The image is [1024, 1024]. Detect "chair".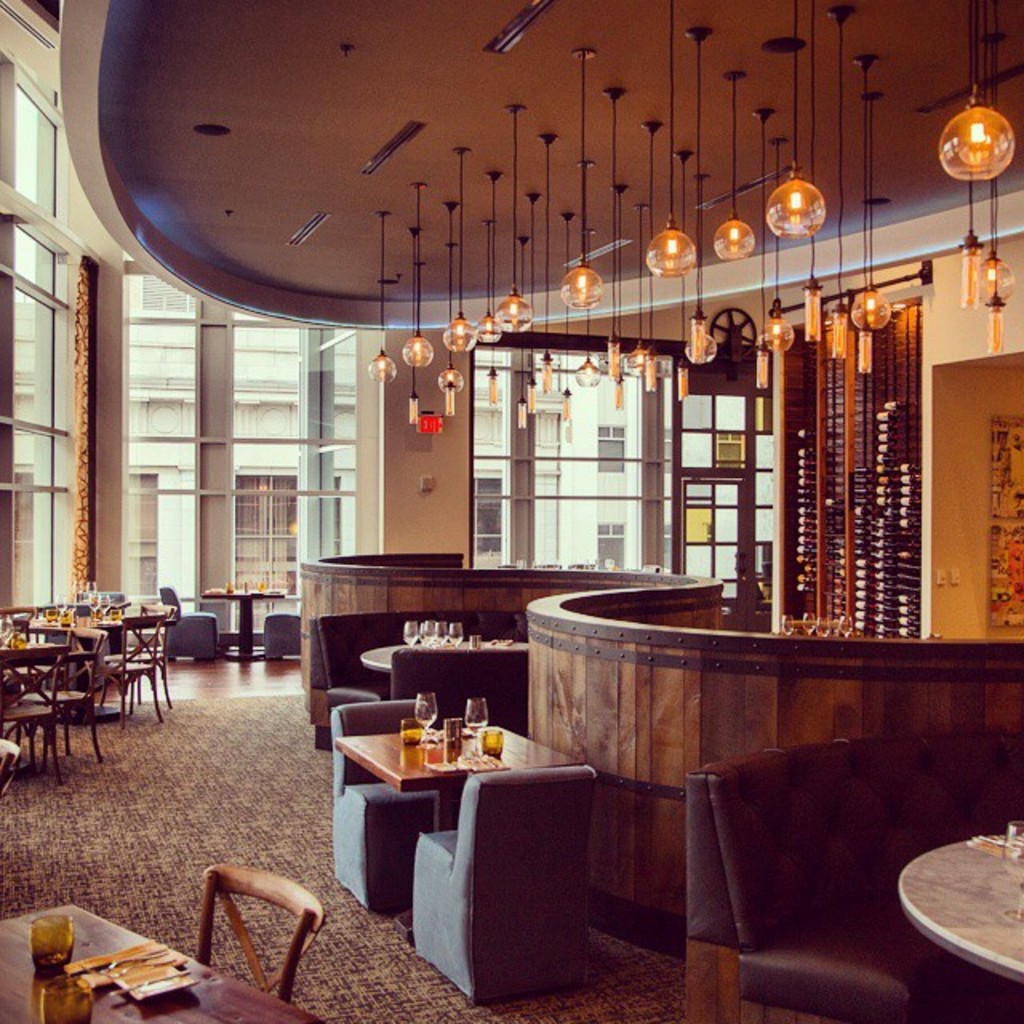
Detection: box=[411, 765, 603, 998].
